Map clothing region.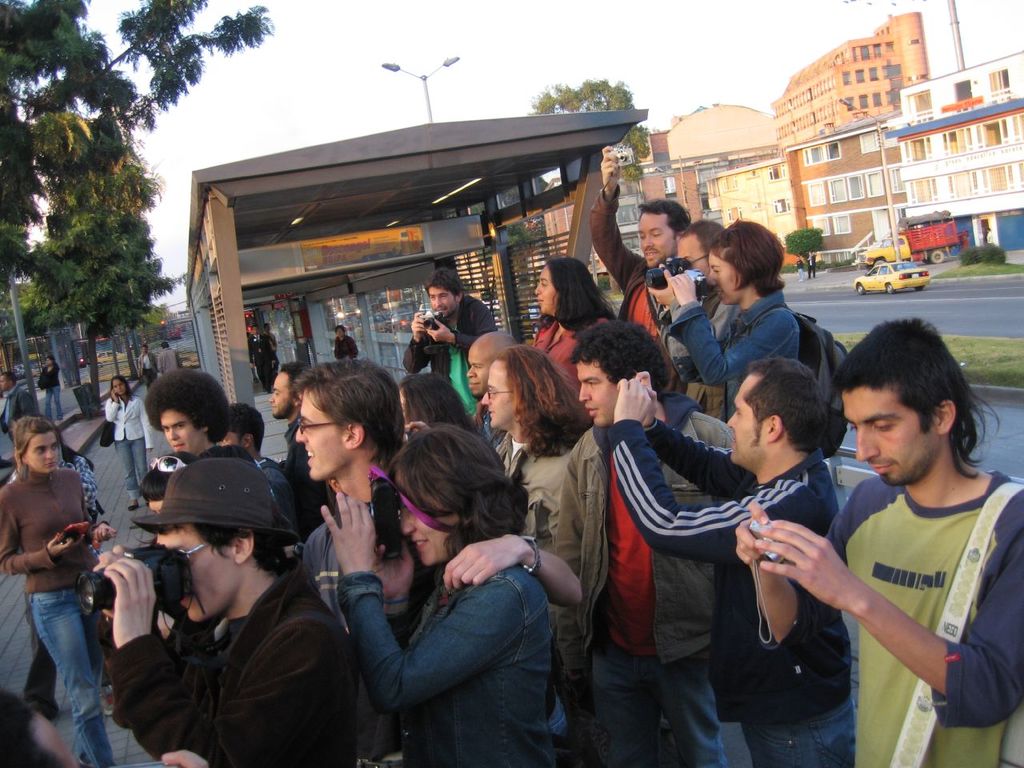
Mapped to detection(666, 288, 802, 428).
